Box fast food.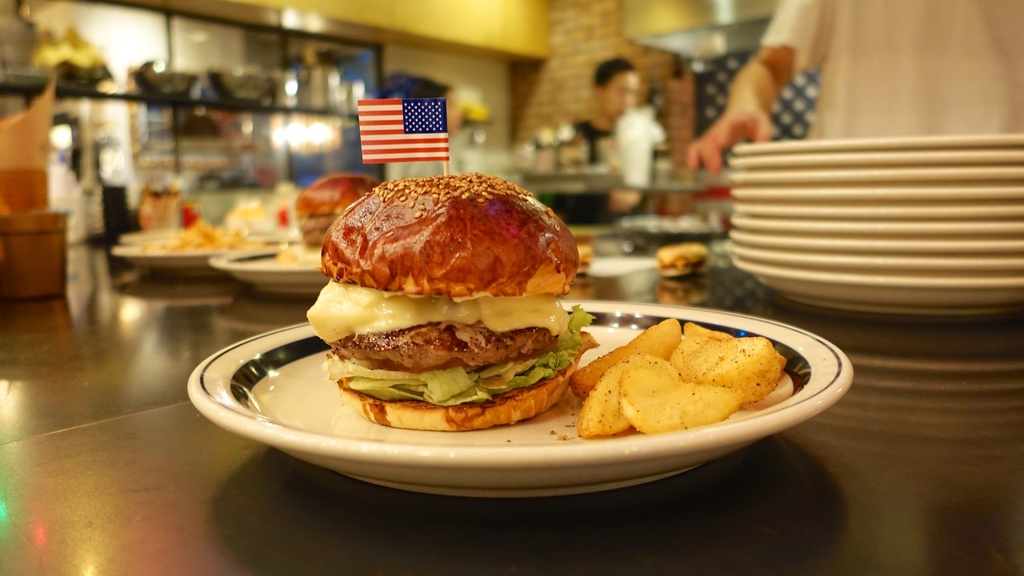
[left=655, top=245, right=710, bottom=279].
